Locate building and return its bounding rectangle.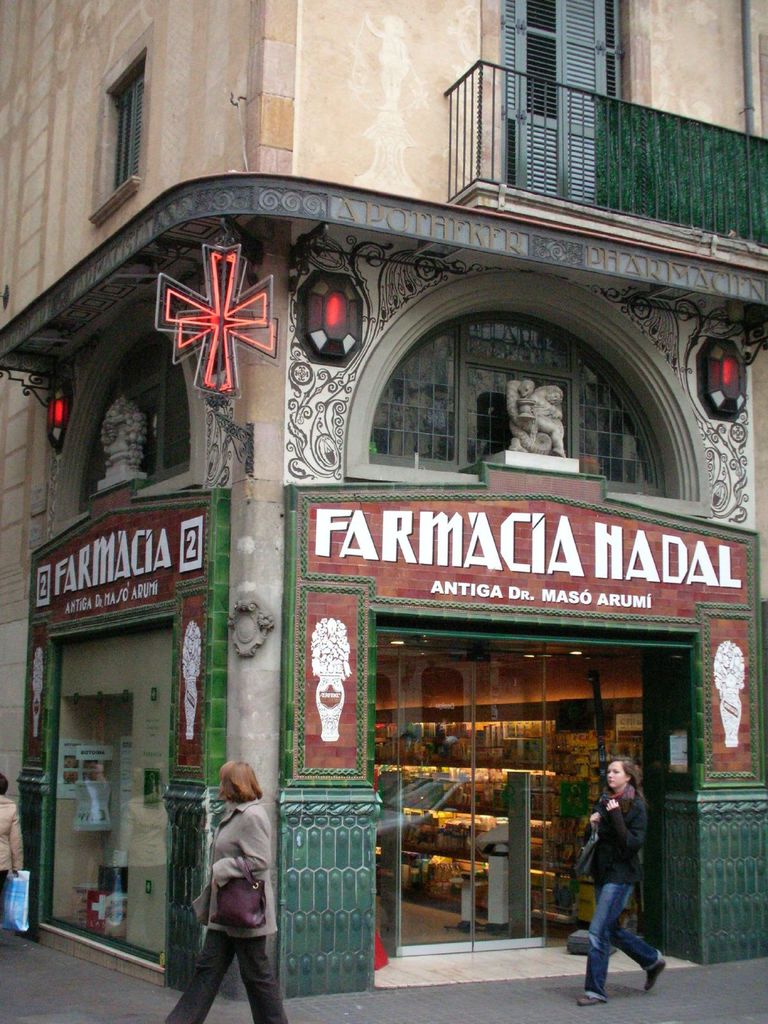
x1=0, y1=3, x2=767, y2=1002.
